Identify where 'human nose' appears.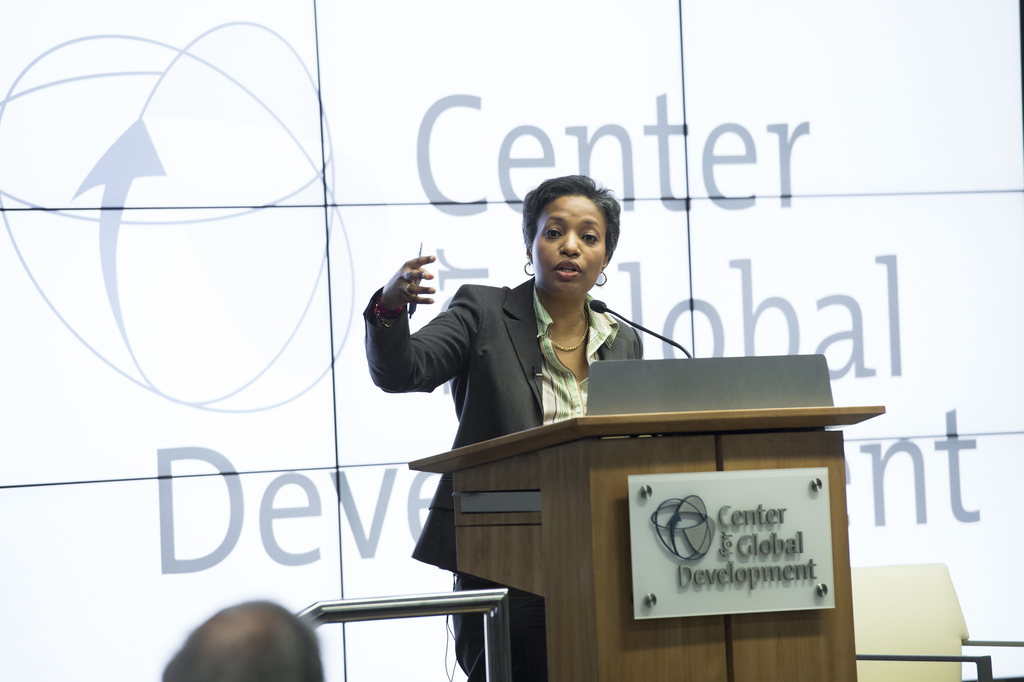
Appears at Rect(562, 229, 578, 256).
